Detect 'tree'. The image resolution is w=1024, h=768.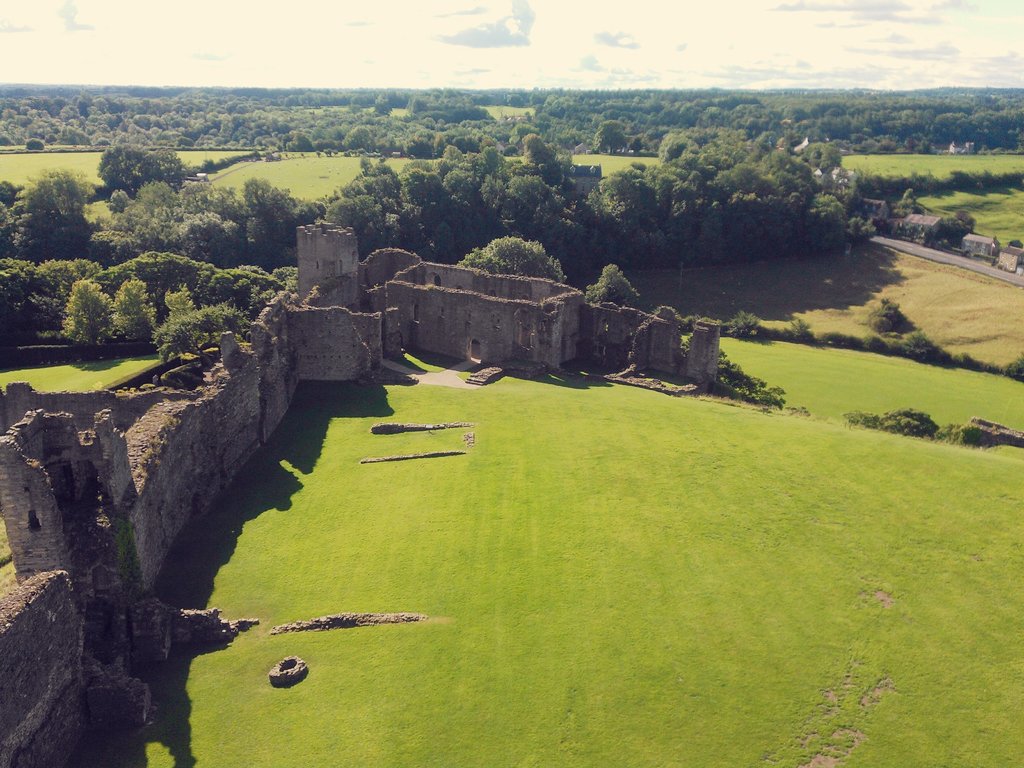
826,115,847,141.
